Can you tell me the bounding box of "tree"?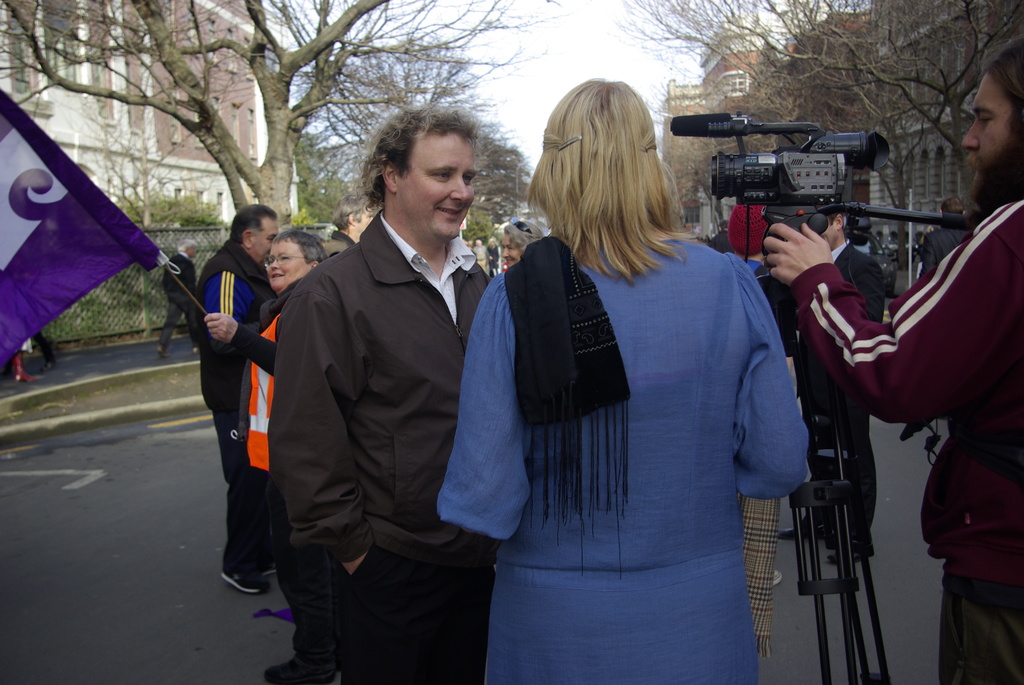
(x1=77, y1=29, x2=194, y2=215).
